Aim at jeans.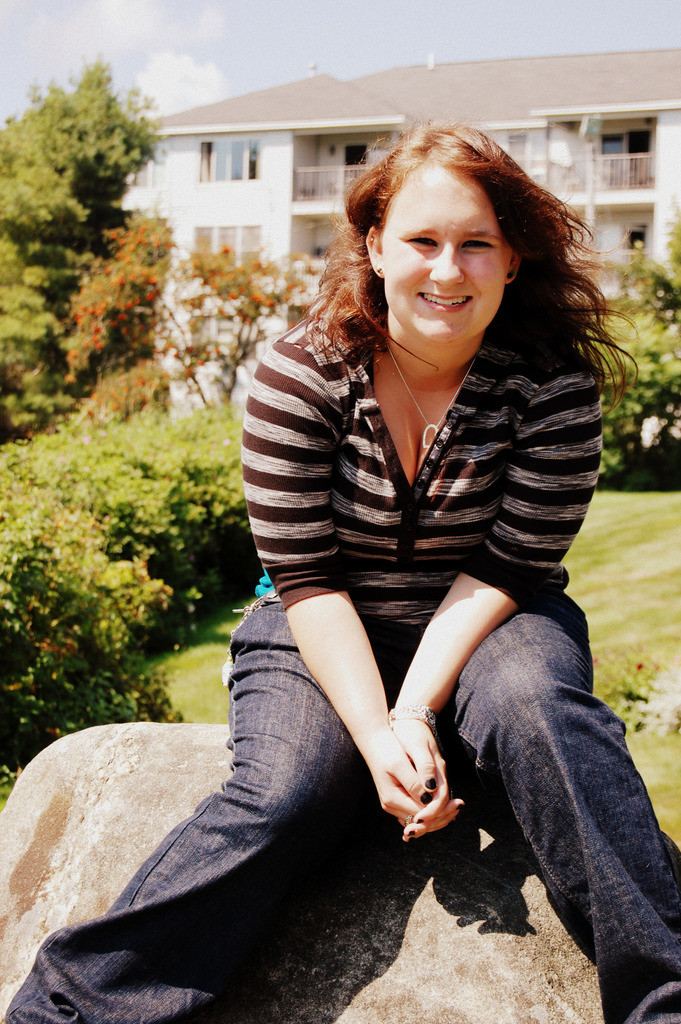
Aimed at [x1=0, y1=587, x2=680, y2=1023].
